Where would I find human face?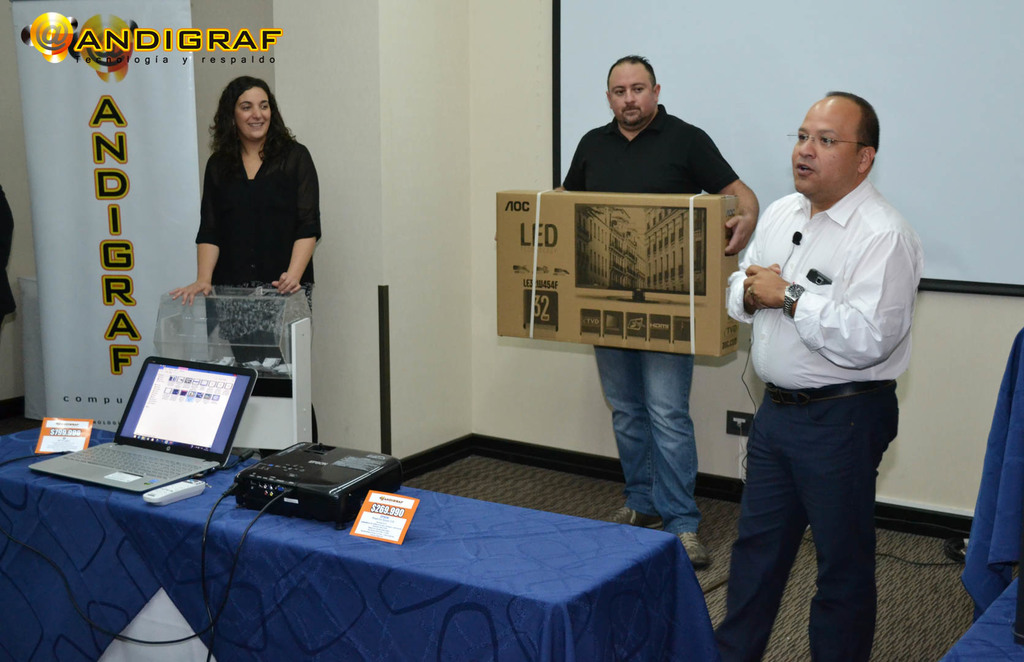
At {"left": 234, "top": 85, "right": 271, "bottom": 138}.
